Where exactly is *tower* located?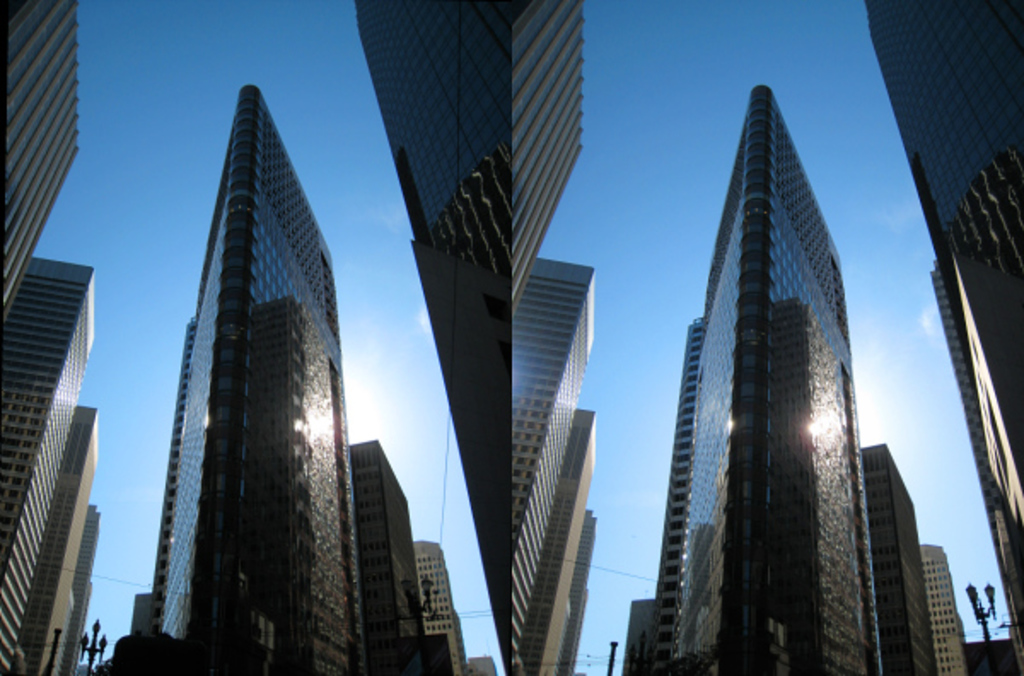
Its bounding box is <bbox>411, 541, 466, 674</bbox>.
